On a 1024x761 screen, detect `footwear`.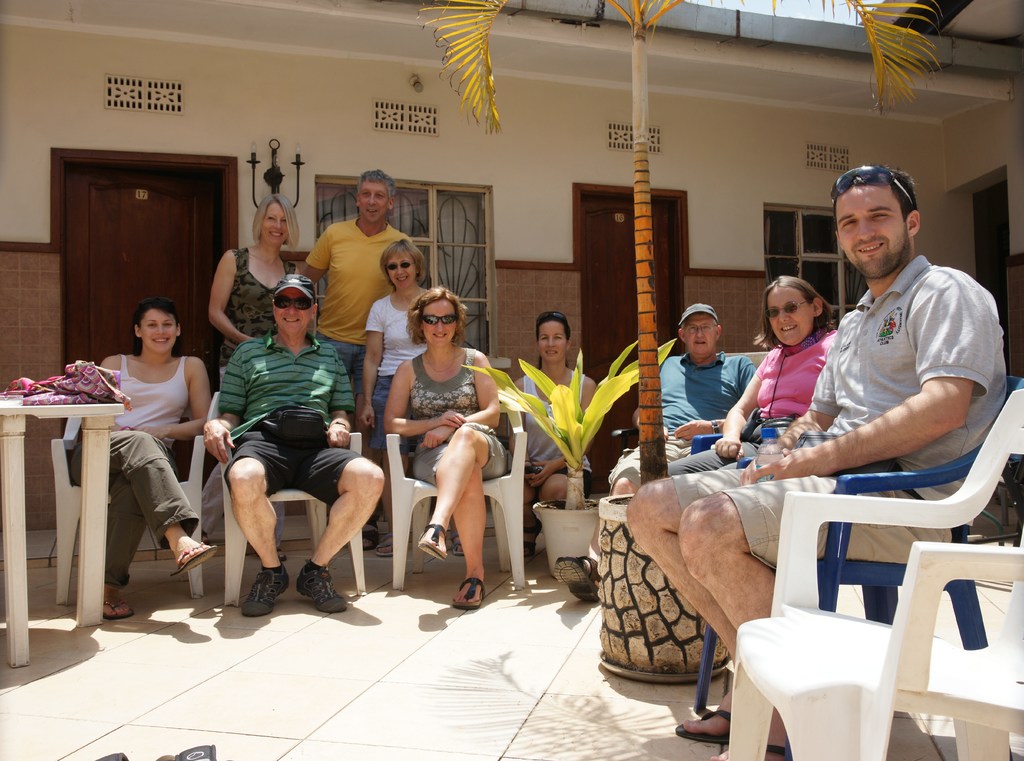
<box>522,520,547,560</box>.
